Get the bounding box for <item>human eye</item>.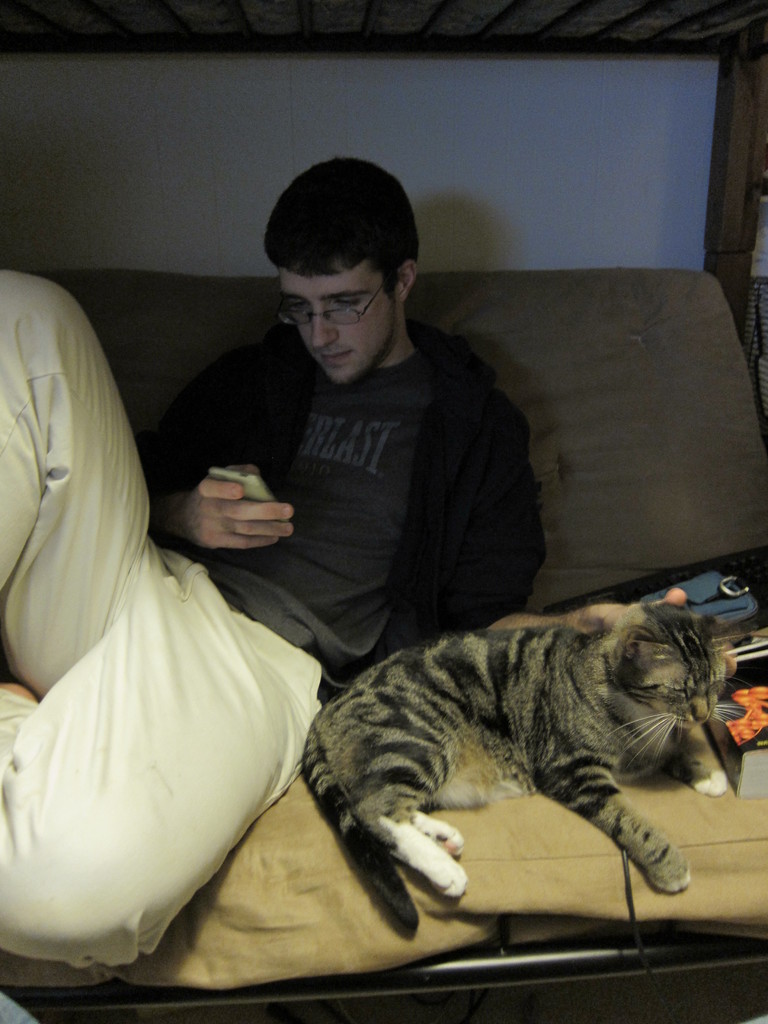
Rect(282, 298, 310, 316).
